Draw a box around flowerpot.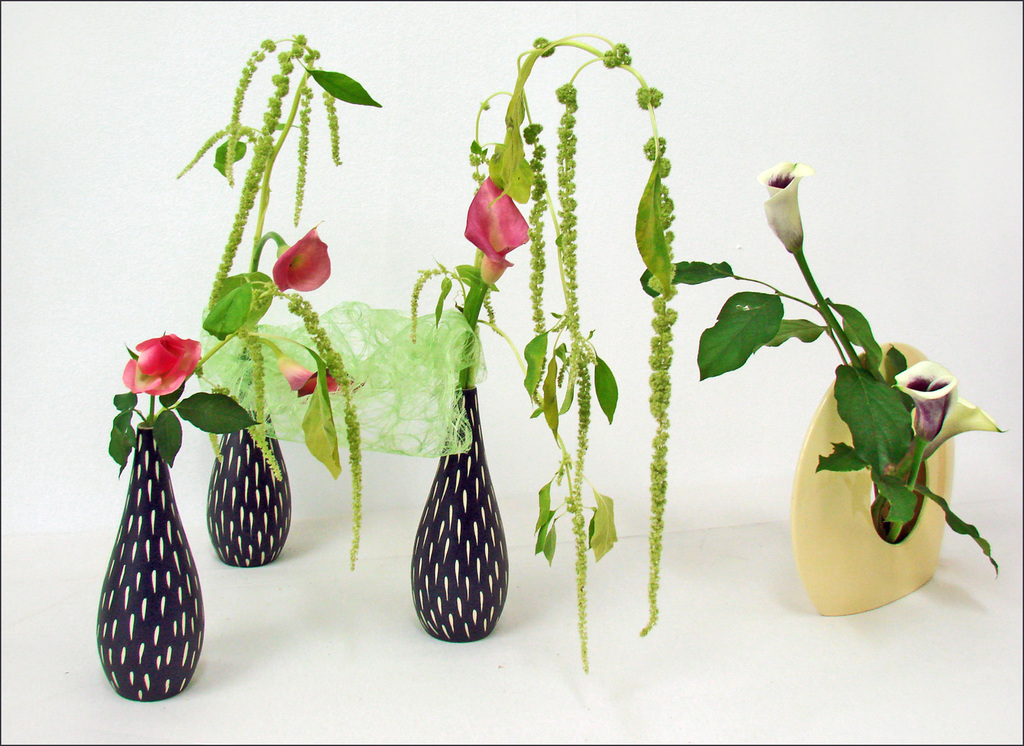
BBox(408, 387, 513, 640).
